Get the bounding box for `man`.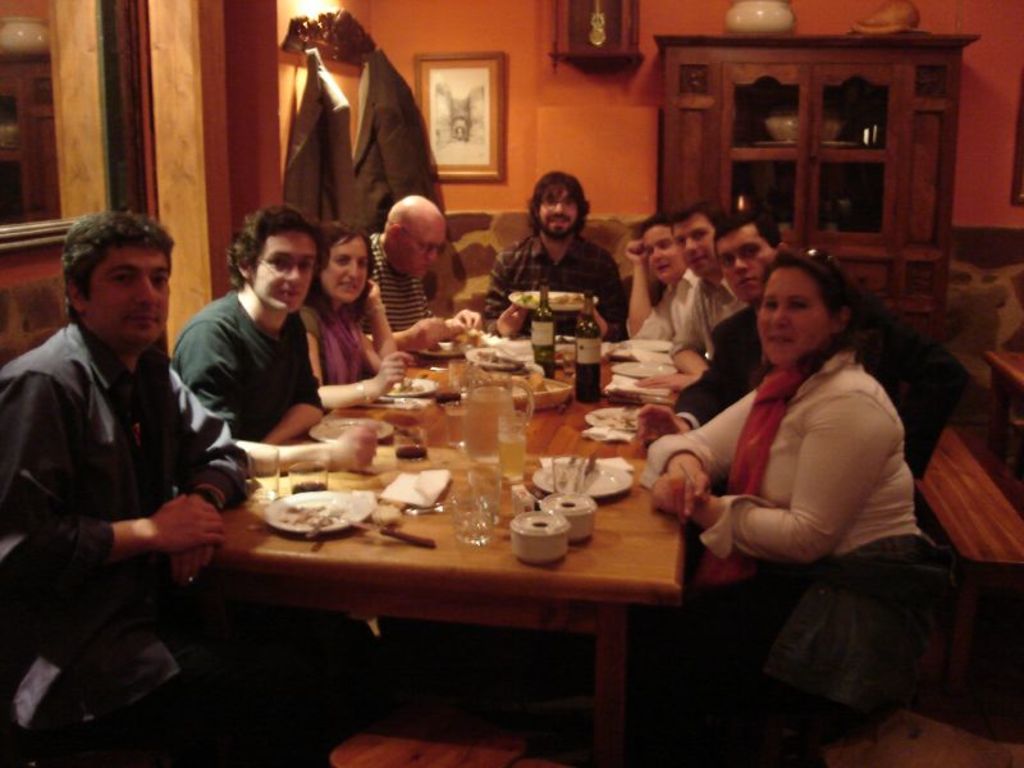
locate(370, 195, 488, 358).
